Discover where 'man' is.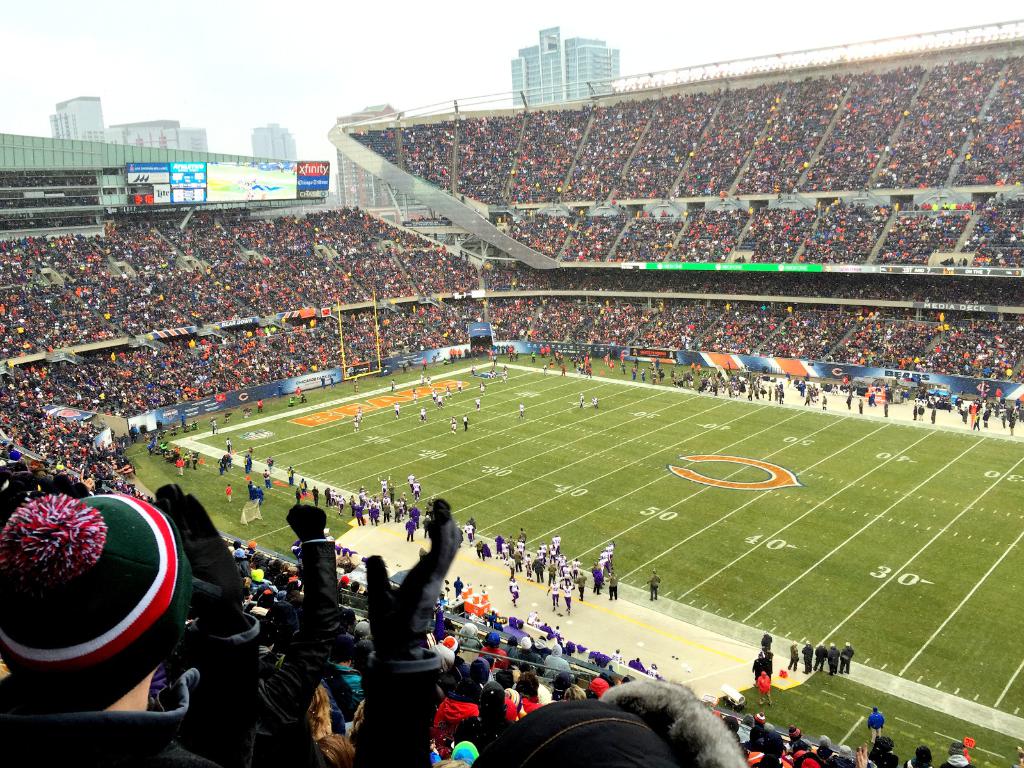
Discovered at crop(821, 394, 828, 407).
